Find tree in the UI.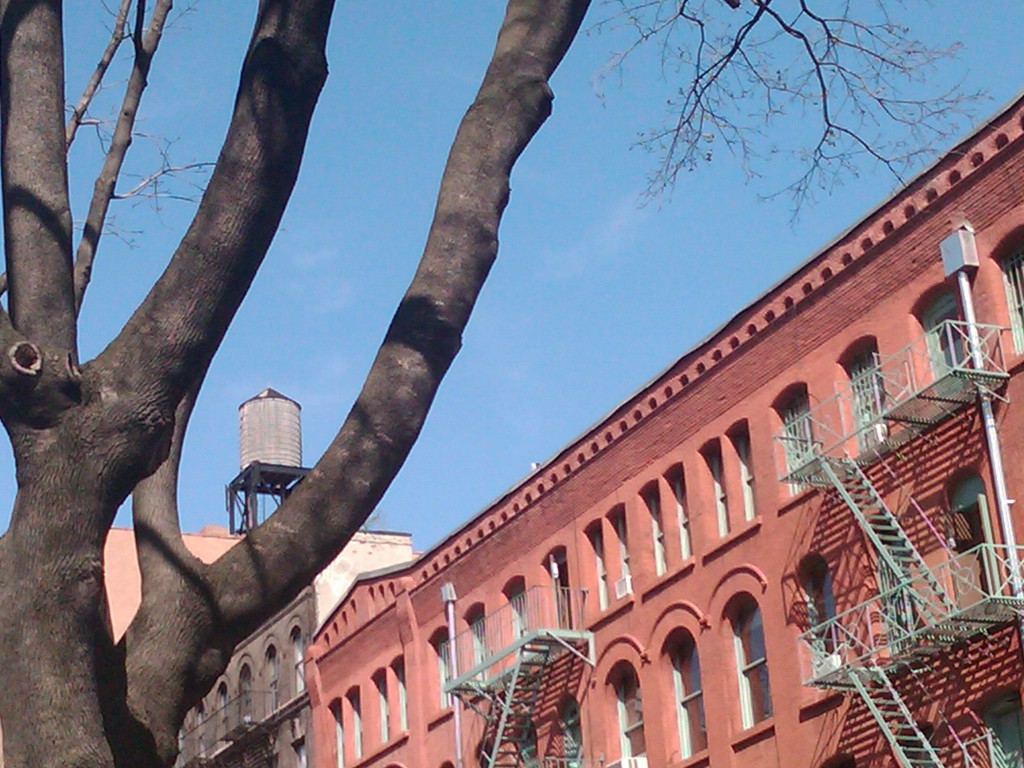
UI element at (left=0, top=0, right=988, bottom=767).
